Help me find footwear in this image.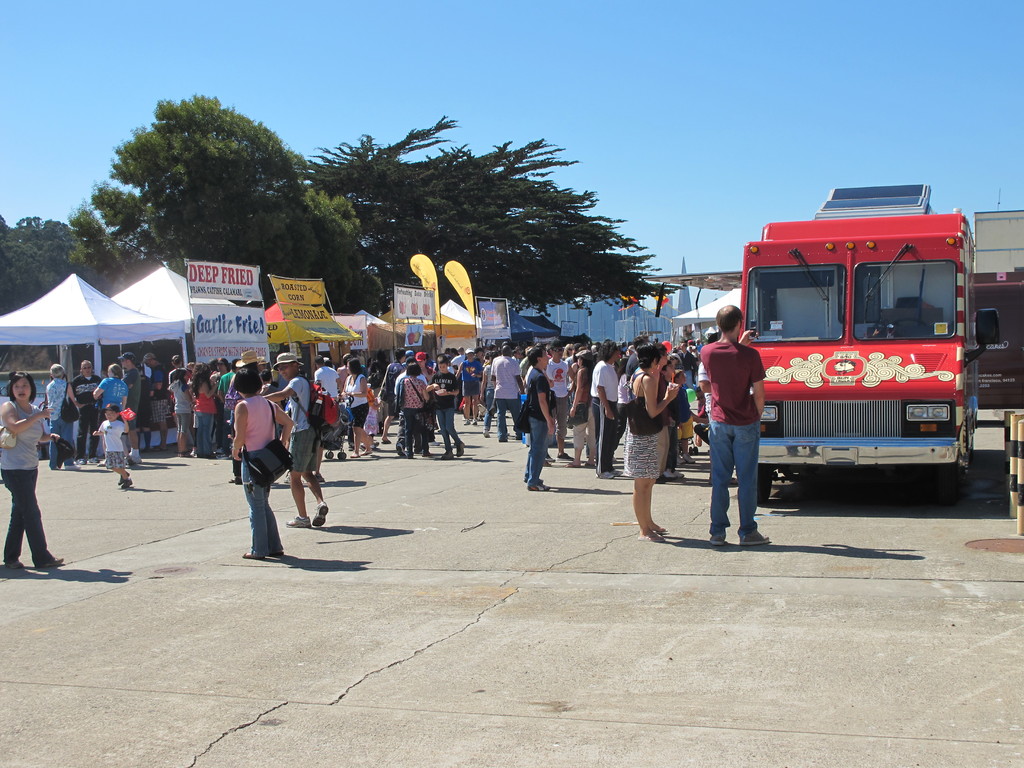
Found it: 127 456 132 467.
